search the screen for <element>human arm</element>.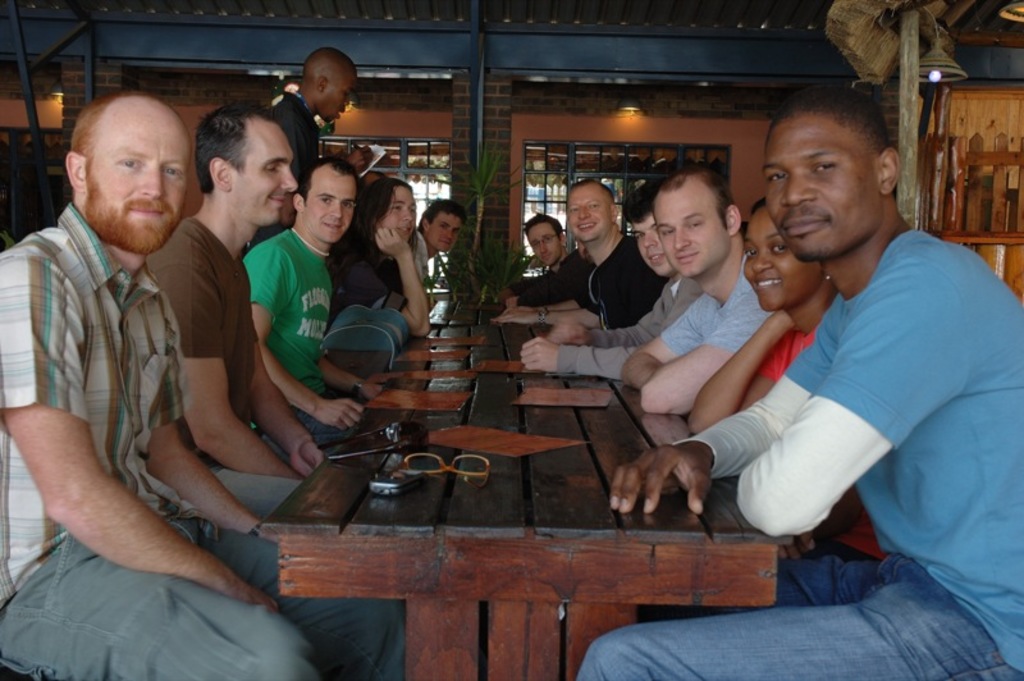
Found at 344, 227, 421, 348.
